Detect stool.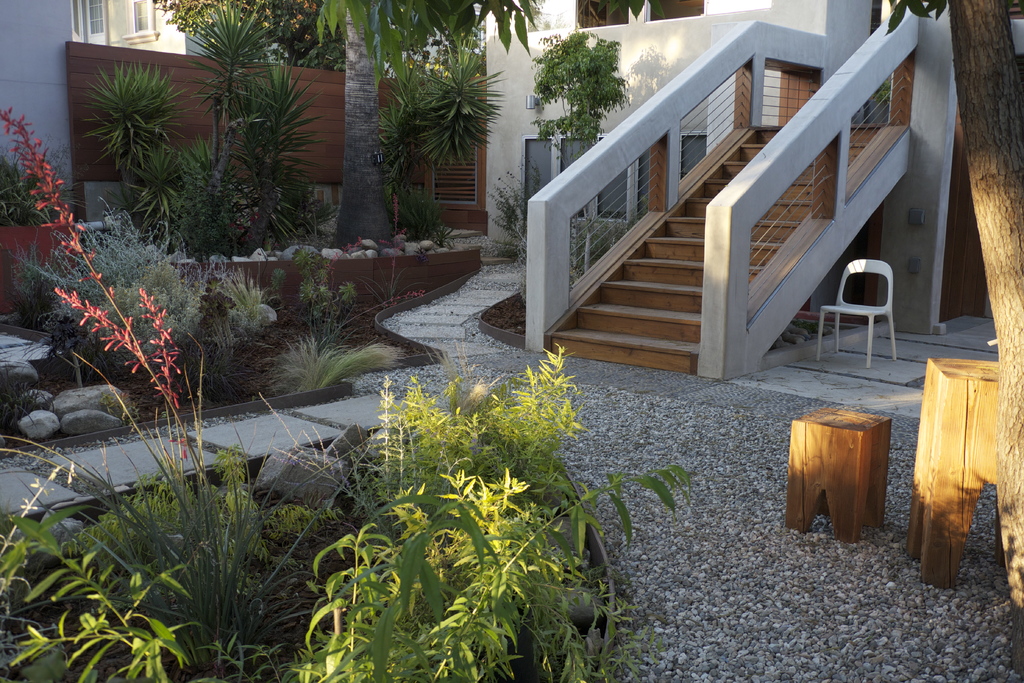
Detected at (790,404,895,546).
